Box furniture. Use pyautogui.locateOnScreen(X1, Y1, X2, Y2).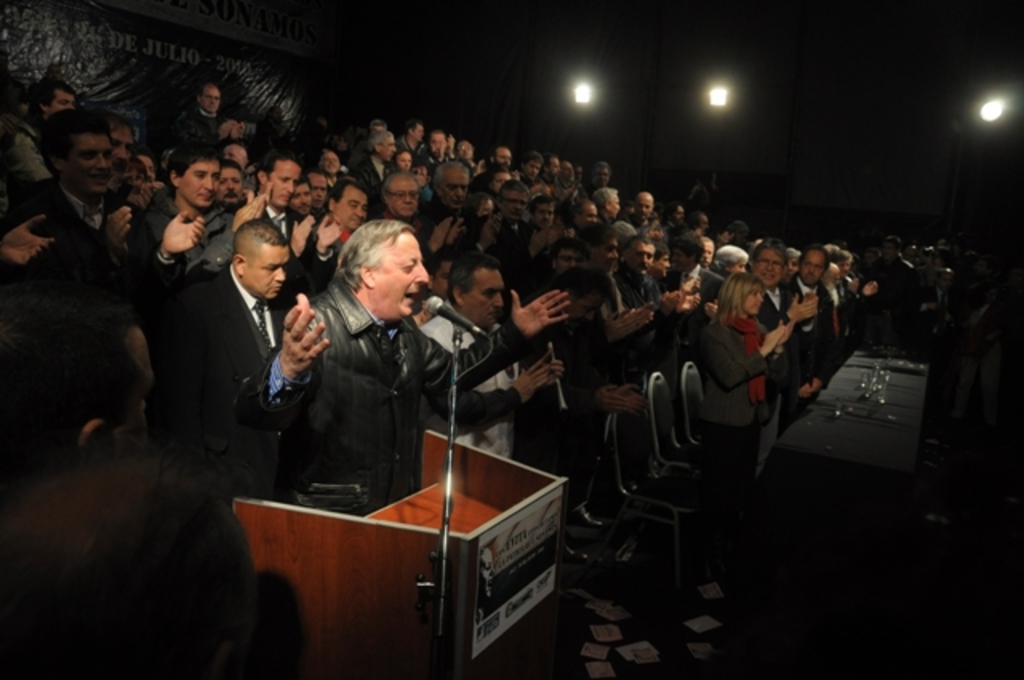
pyautogui.locateOnScreen(602, 406, 710, 584).
